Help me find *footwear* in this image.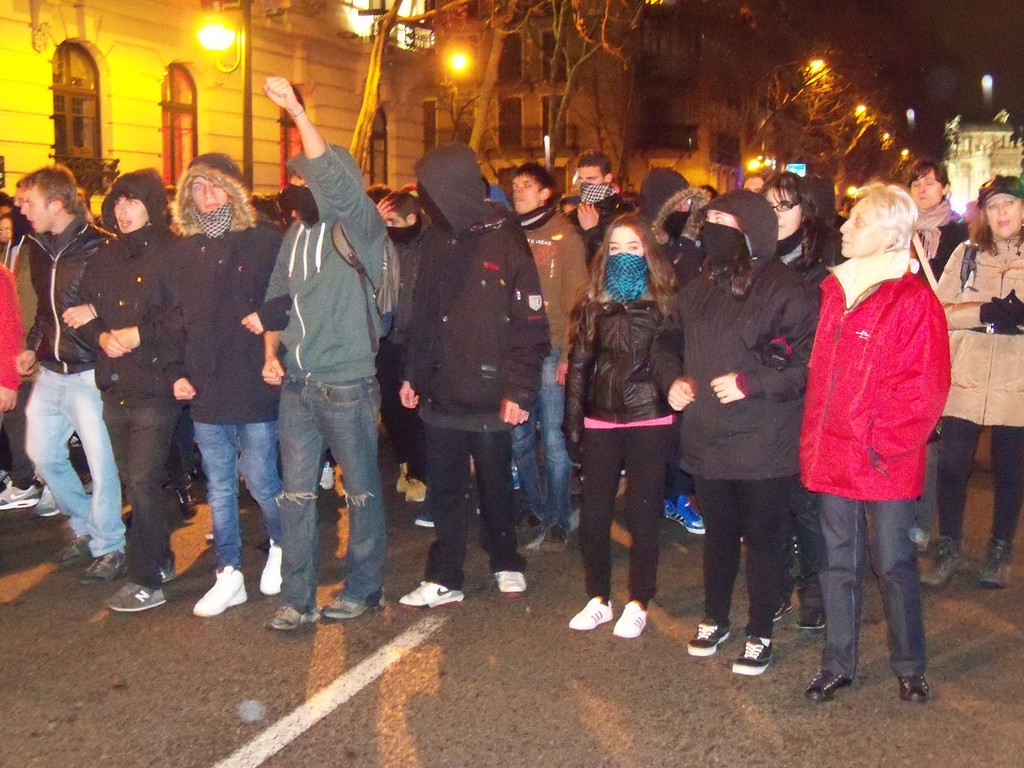
Found it: [688,616,729,653].
